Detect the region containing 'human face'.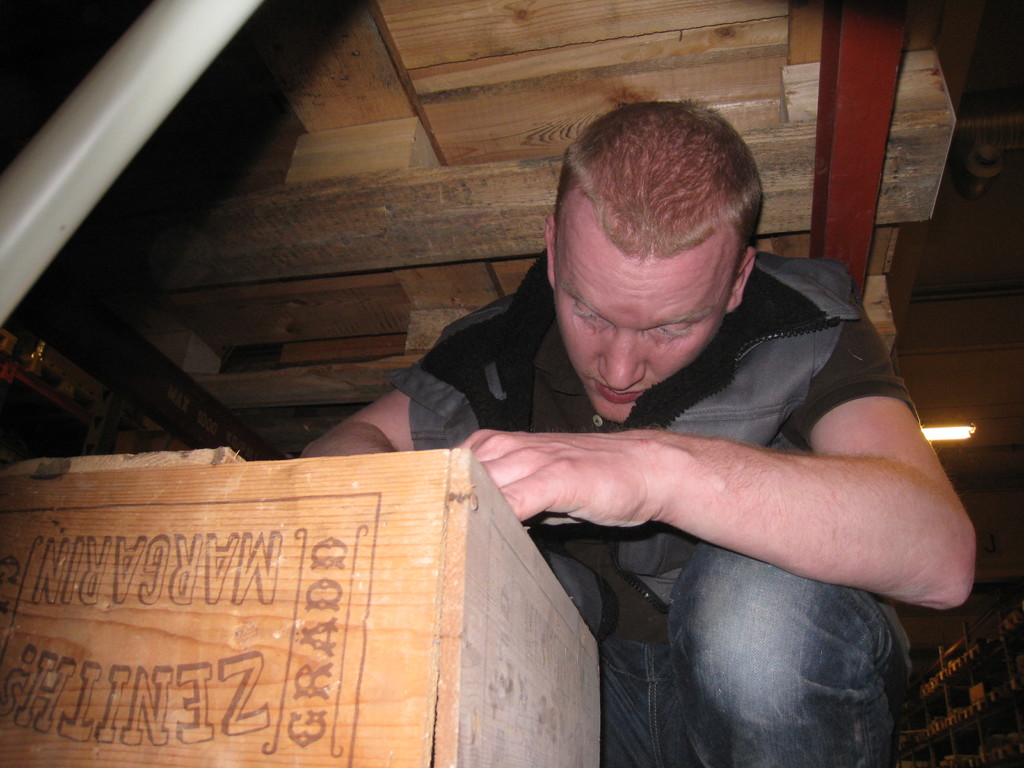
x1=553 y1=199 x2=732 y2=422.
